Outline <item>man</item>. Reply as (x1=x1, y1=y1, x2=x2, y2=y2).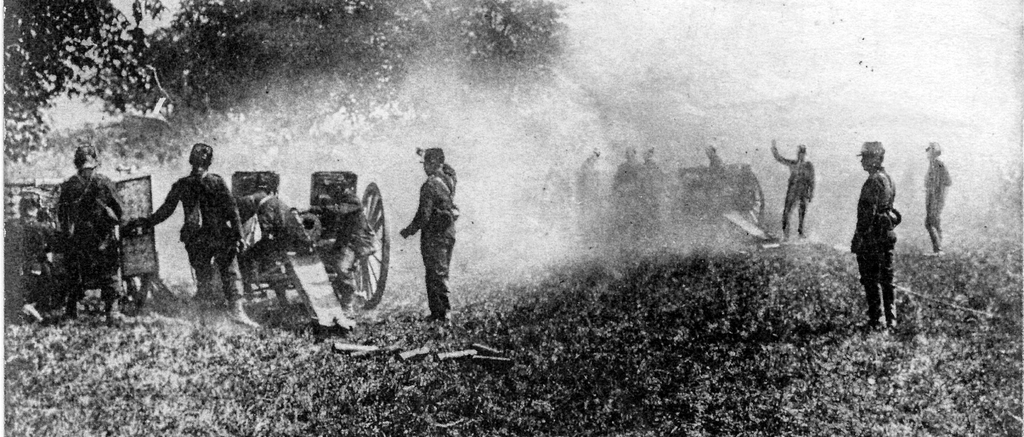
(x1=121, y1=141, x2=264, y2=329).
